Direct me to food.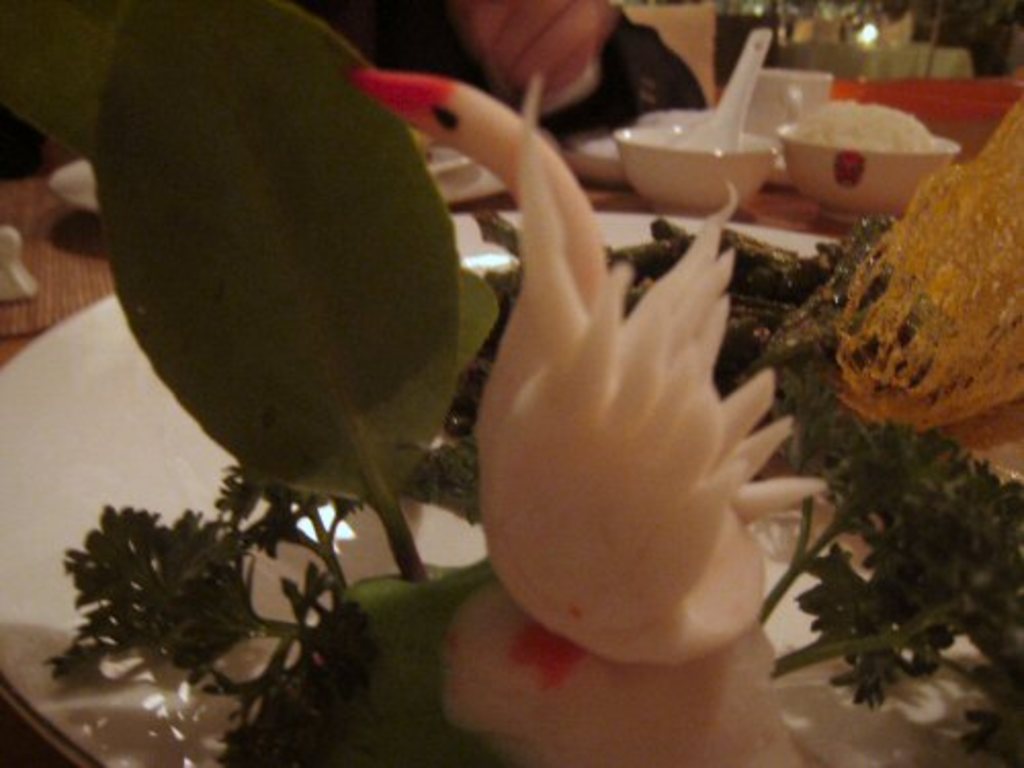
Direction: 125, 51, 928, 666.
